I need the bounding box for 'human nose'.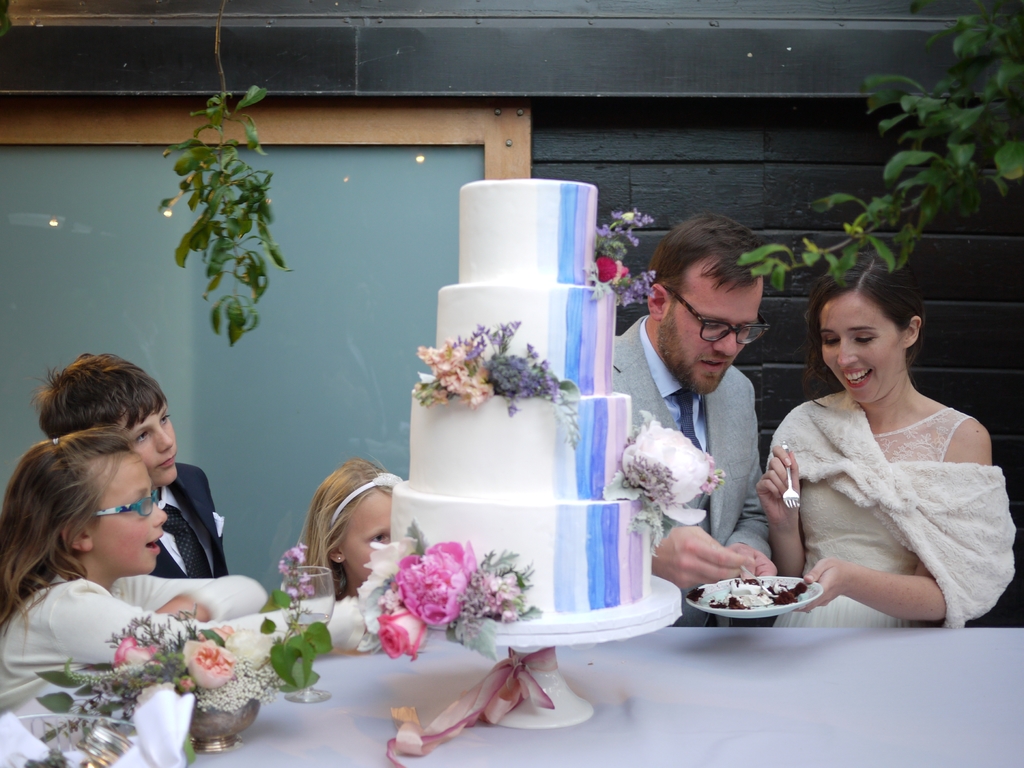
Here it is: box=[836, 337, 858, 367].
